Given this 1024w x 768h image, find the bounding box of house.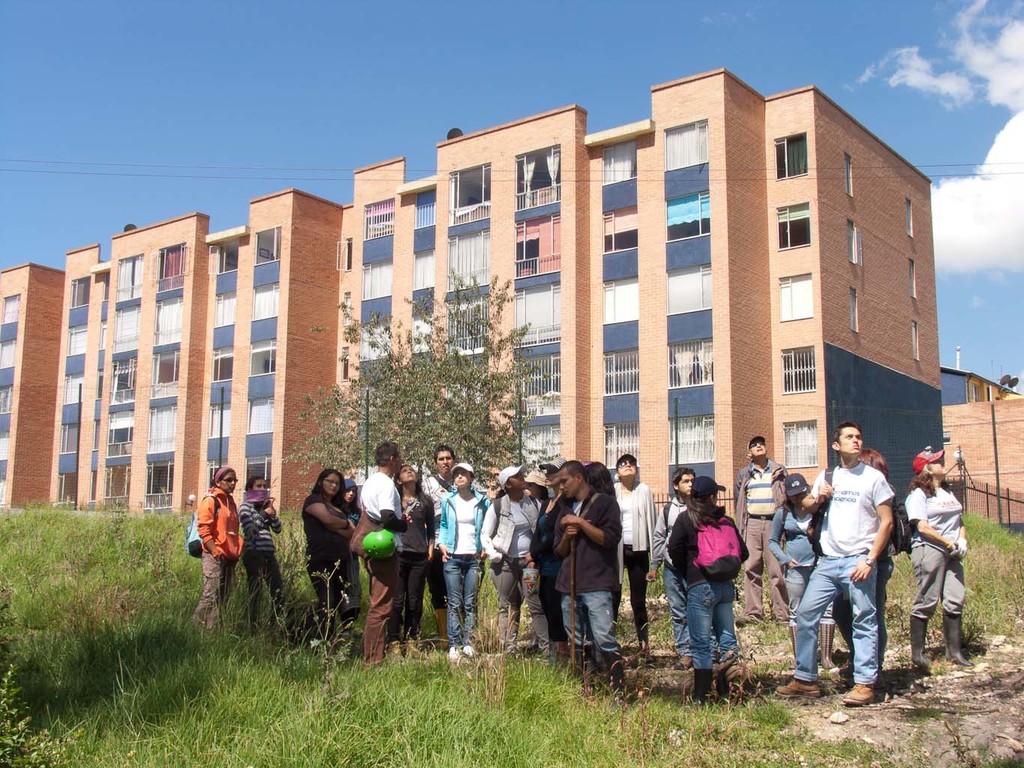
region(0, 255, 65, 532).
